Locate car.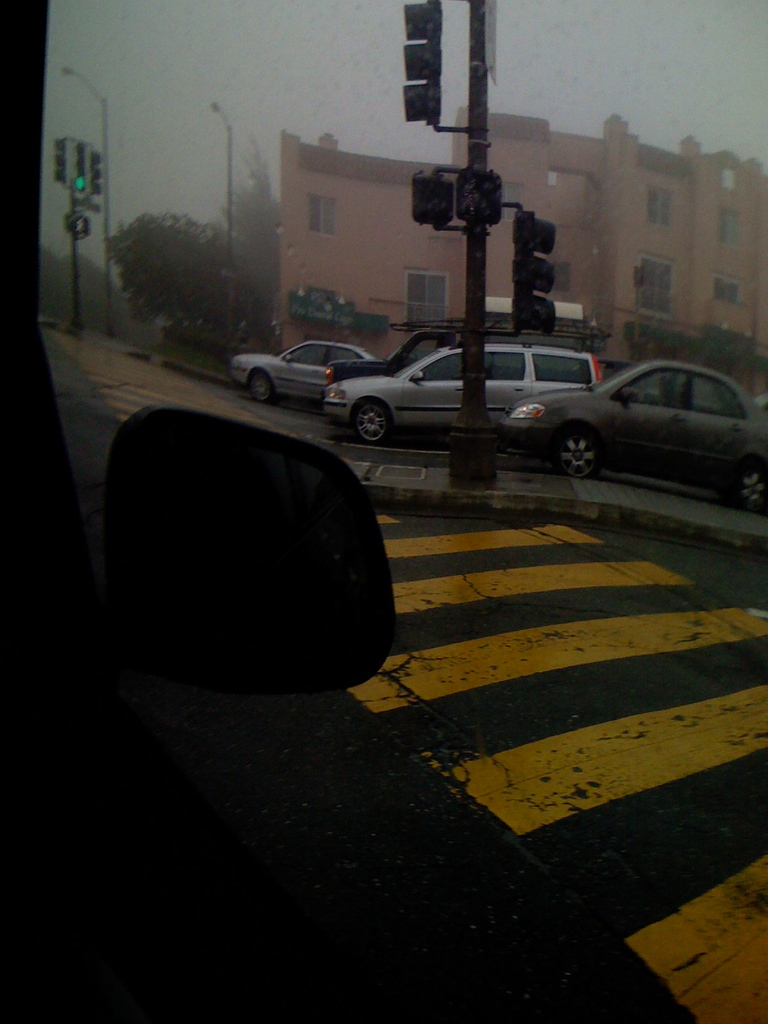
Bounding box: (x1=211, y1=337, x2=383, y2=404).
